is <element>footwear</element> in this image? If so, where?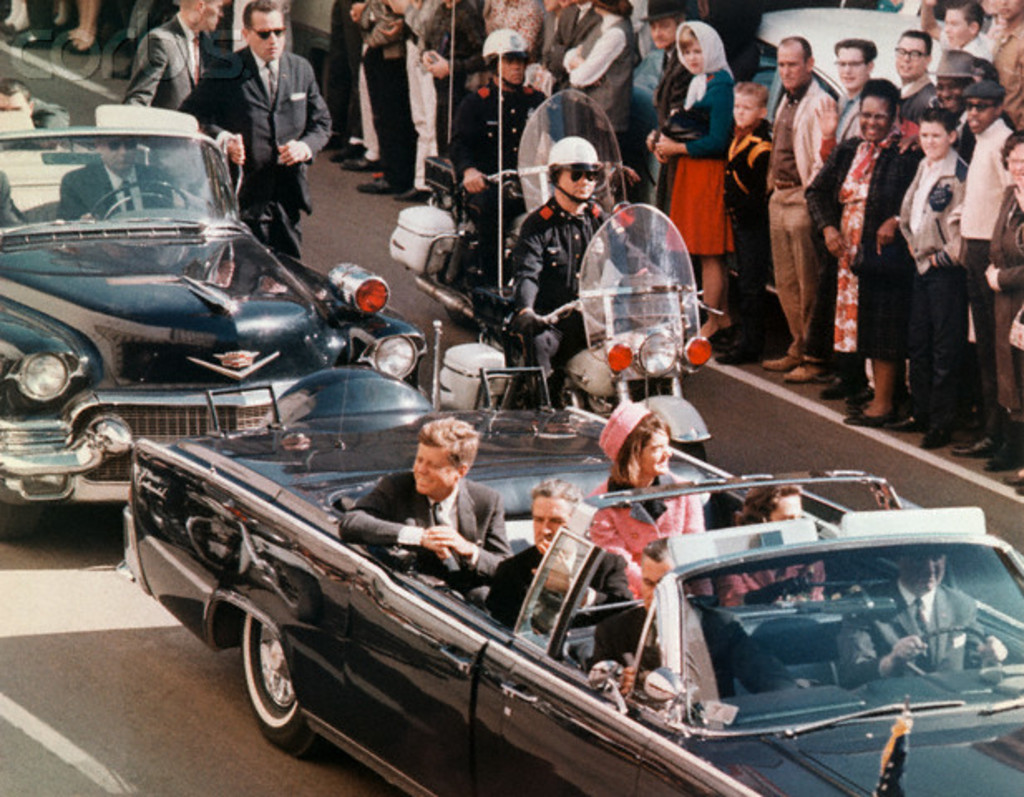
Yes, at l=760, t=354, r=802, b=372.
